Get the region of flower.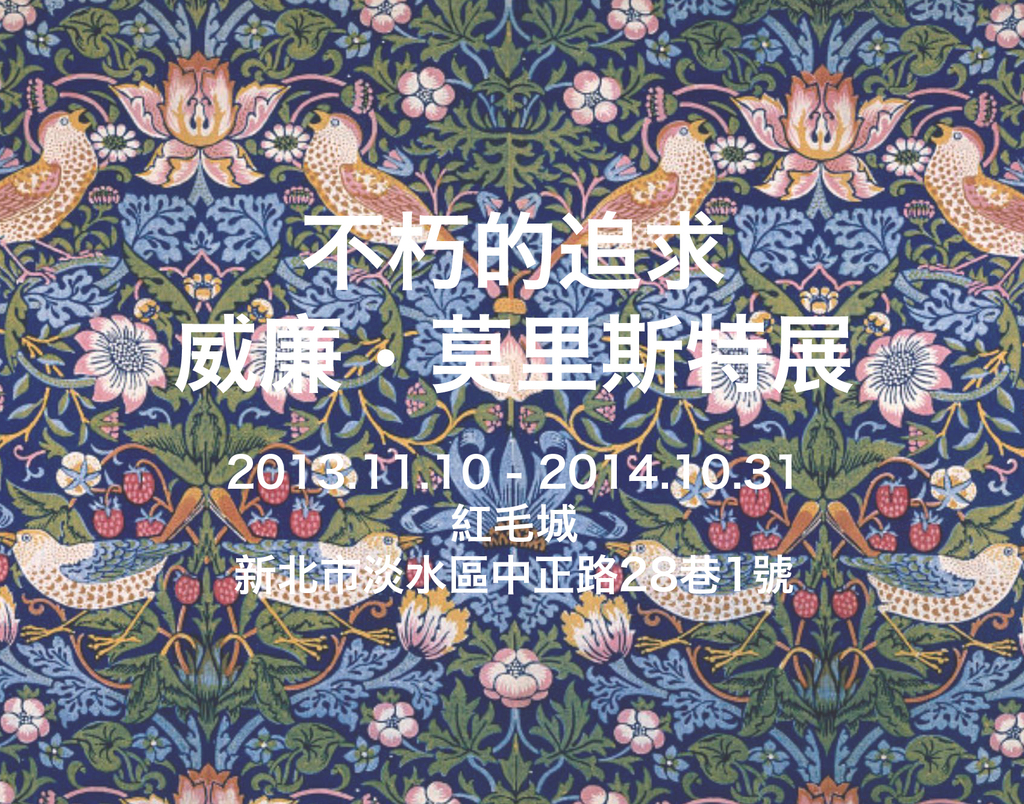
[545,75,623,124].
